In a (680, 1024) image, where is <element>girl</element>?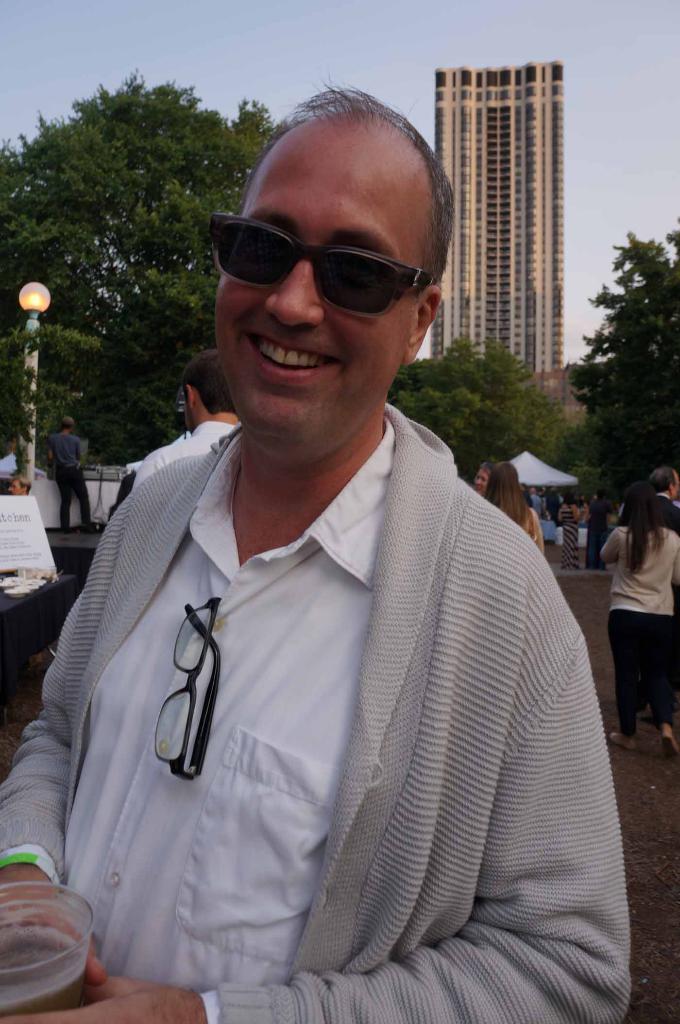
region(494, 458, 542, 551).
